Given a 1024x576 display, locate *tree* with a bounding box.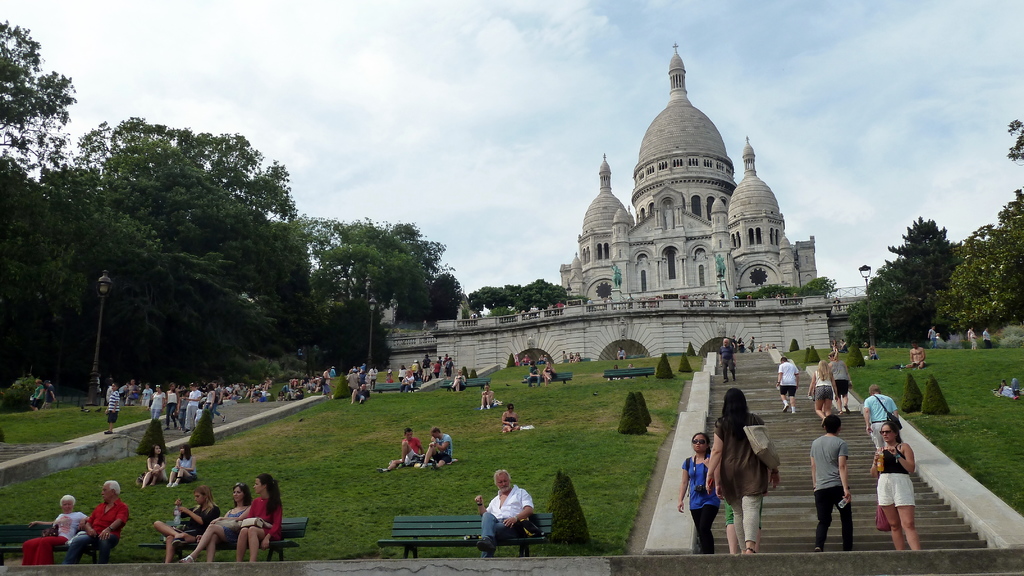
Located: x1=746, y1=280, x2=839, y2=317.
